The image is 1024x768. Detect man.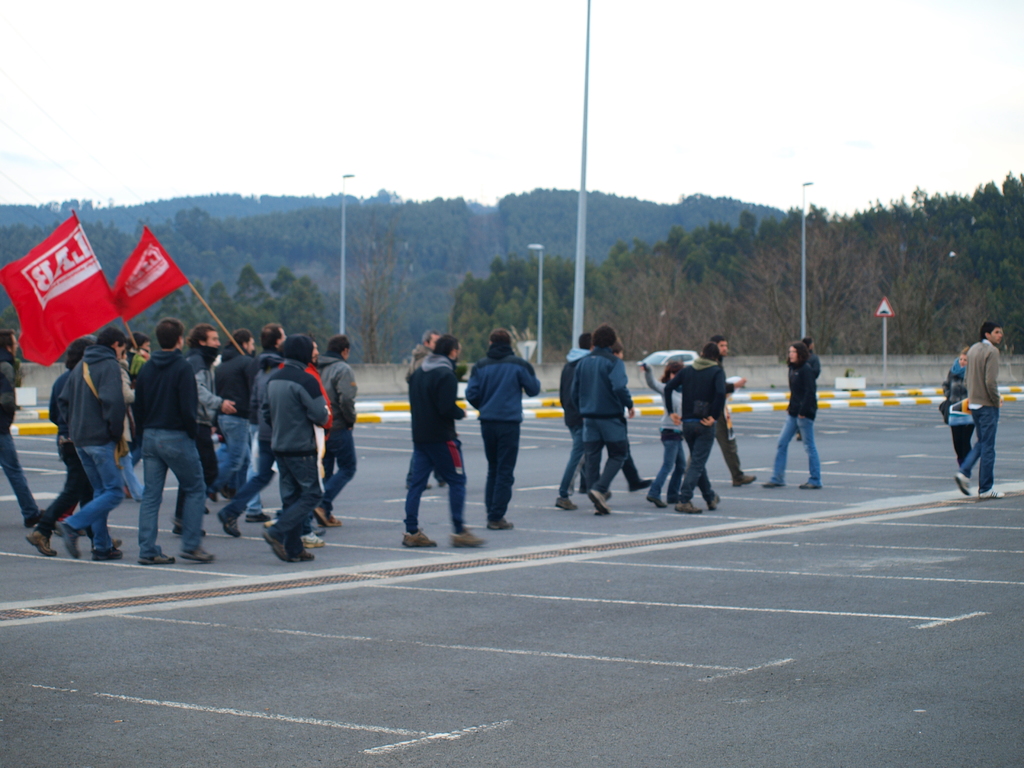
Detection: <box>700,333,760,487</box>.
